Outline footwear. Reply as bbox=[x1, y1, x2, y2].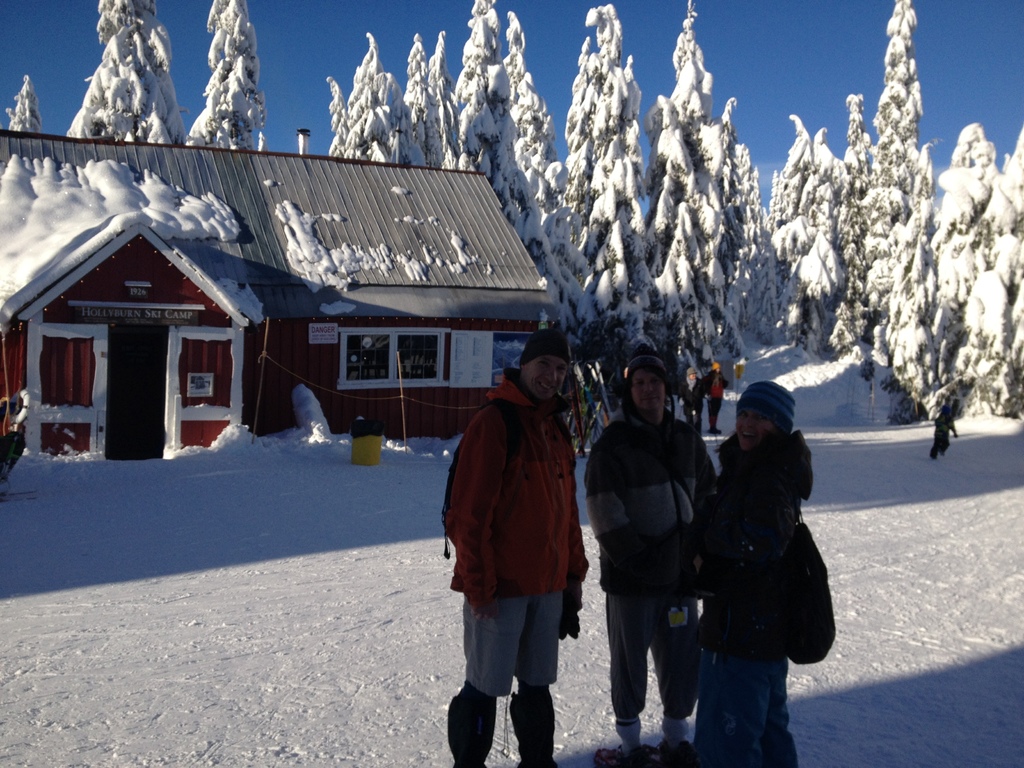
bbox=[656, 695, 696, 721].
